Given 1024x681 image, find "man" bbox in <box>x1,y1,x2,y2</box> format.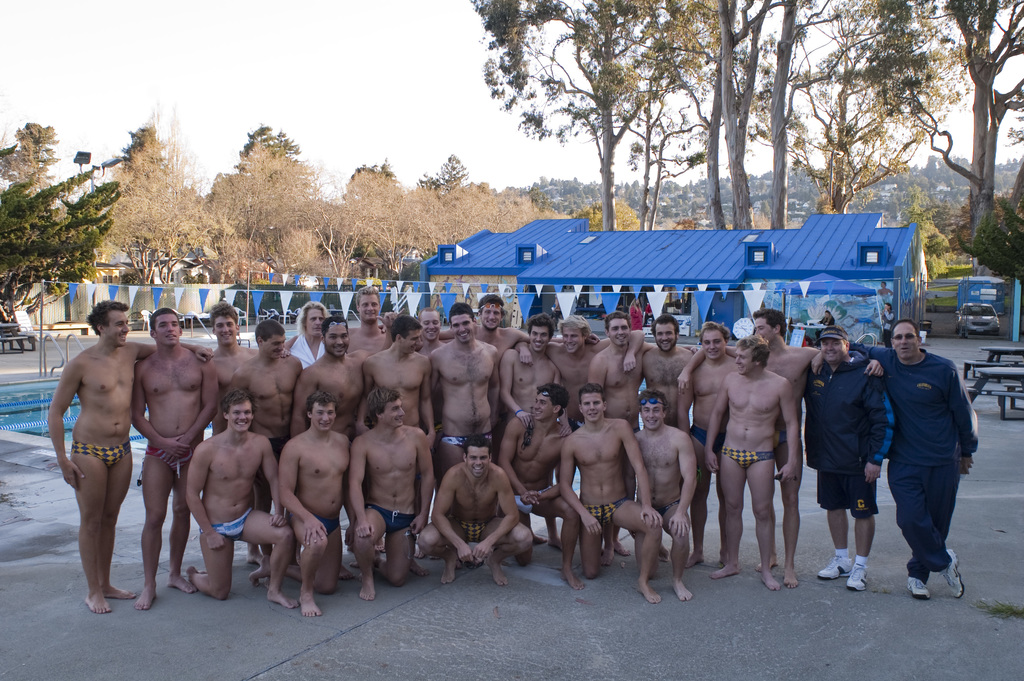
<box>684,310,881,586</box>.
